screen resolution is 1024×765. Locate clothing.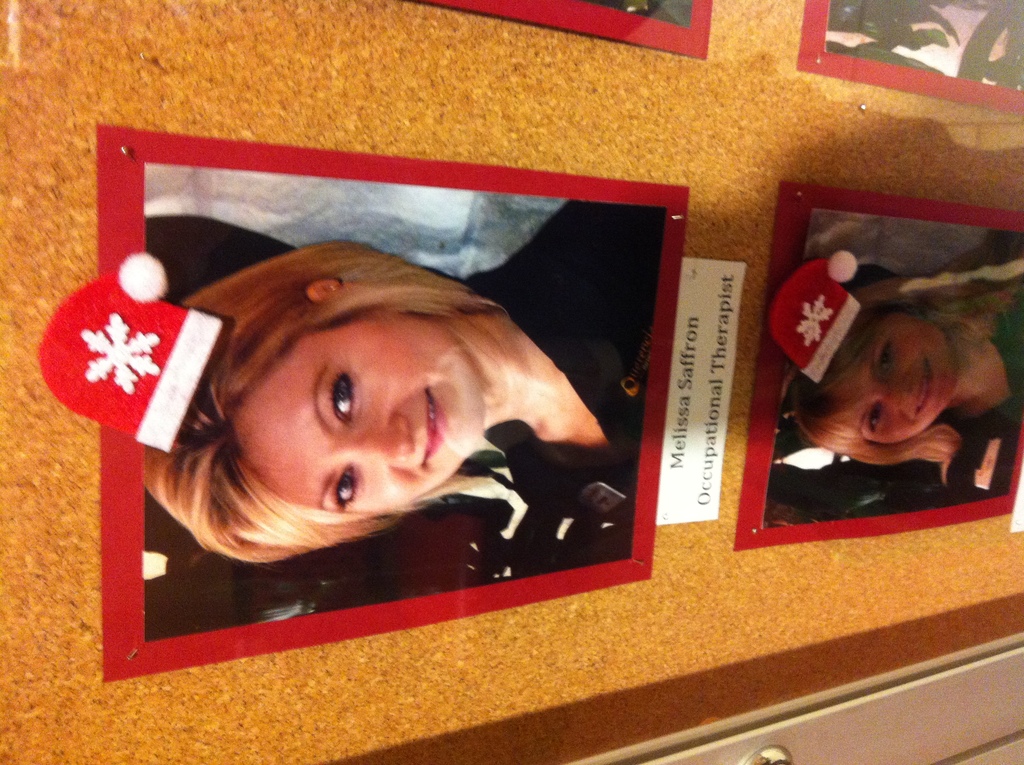
left=945, top=278, right=1023, bottom=499.
